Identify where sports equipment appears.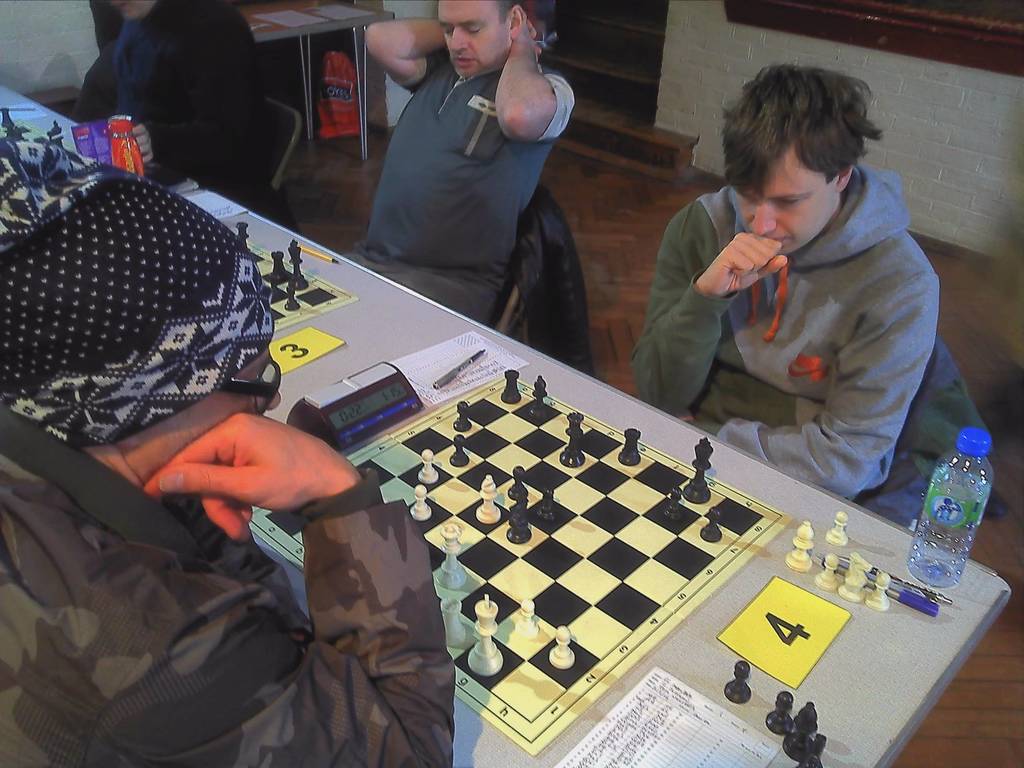
Appears at 836:548:876:606.
